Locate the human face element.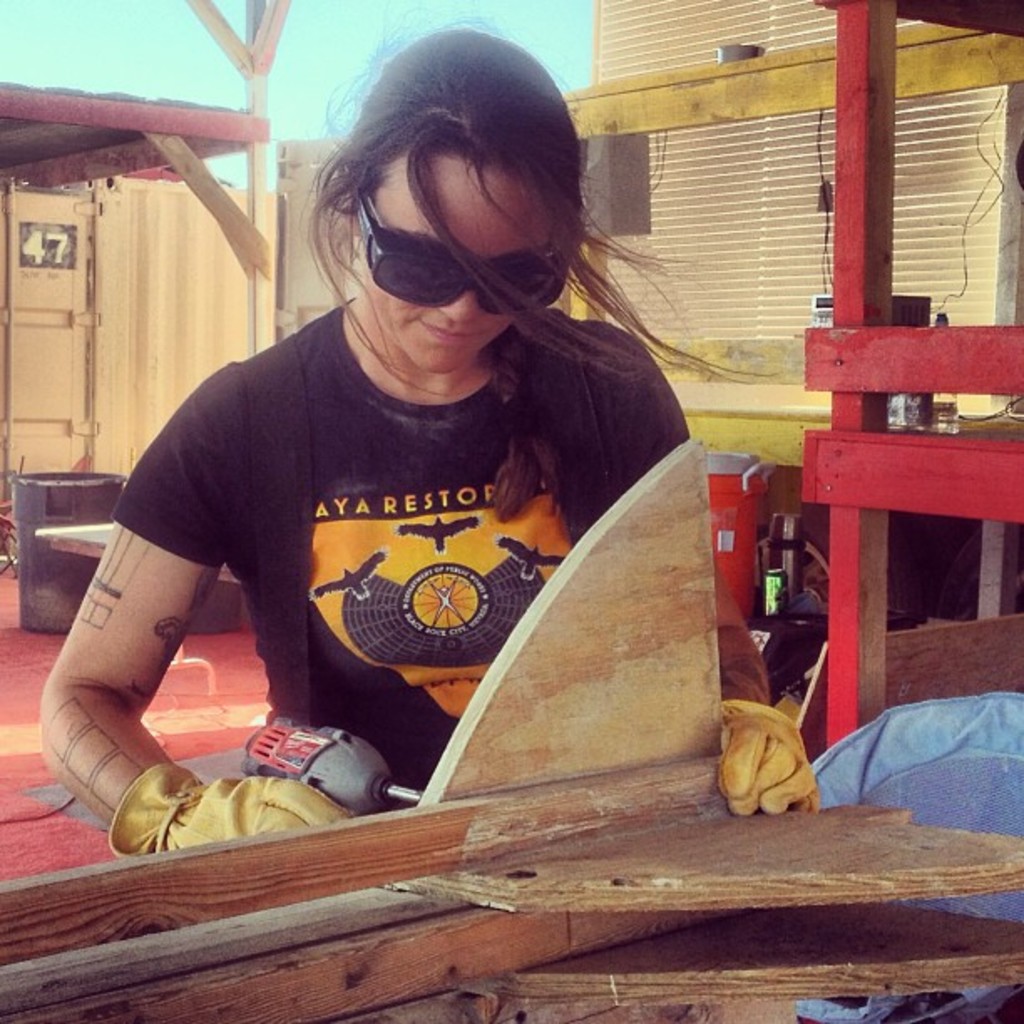
Element bbox: 361/159/550/378.
